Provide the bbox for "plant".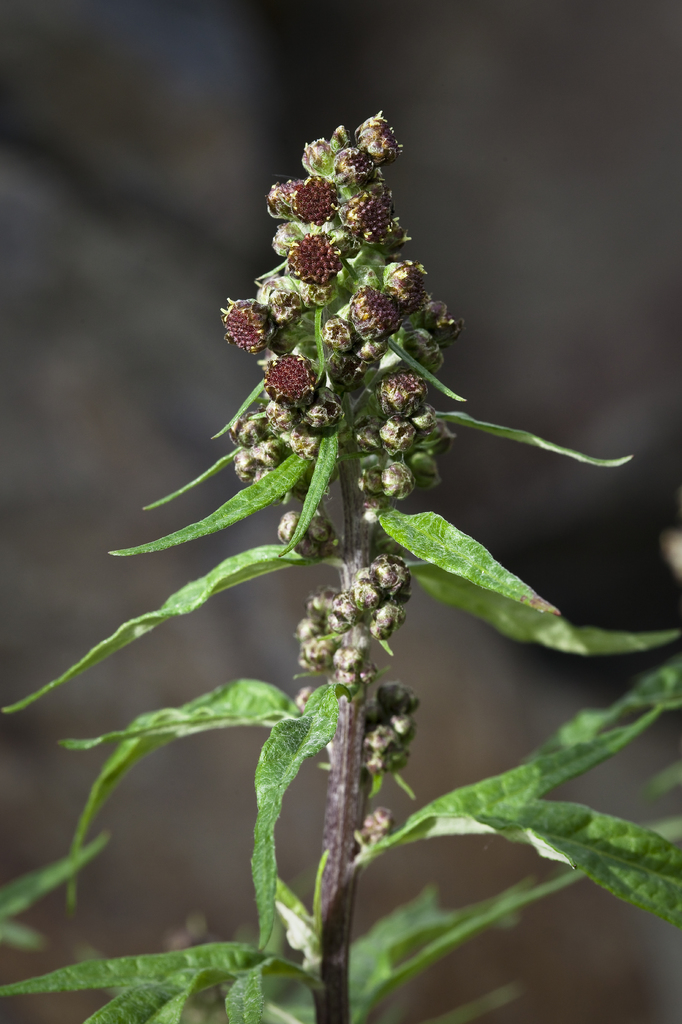
detection(44, 43, 639, 972).
